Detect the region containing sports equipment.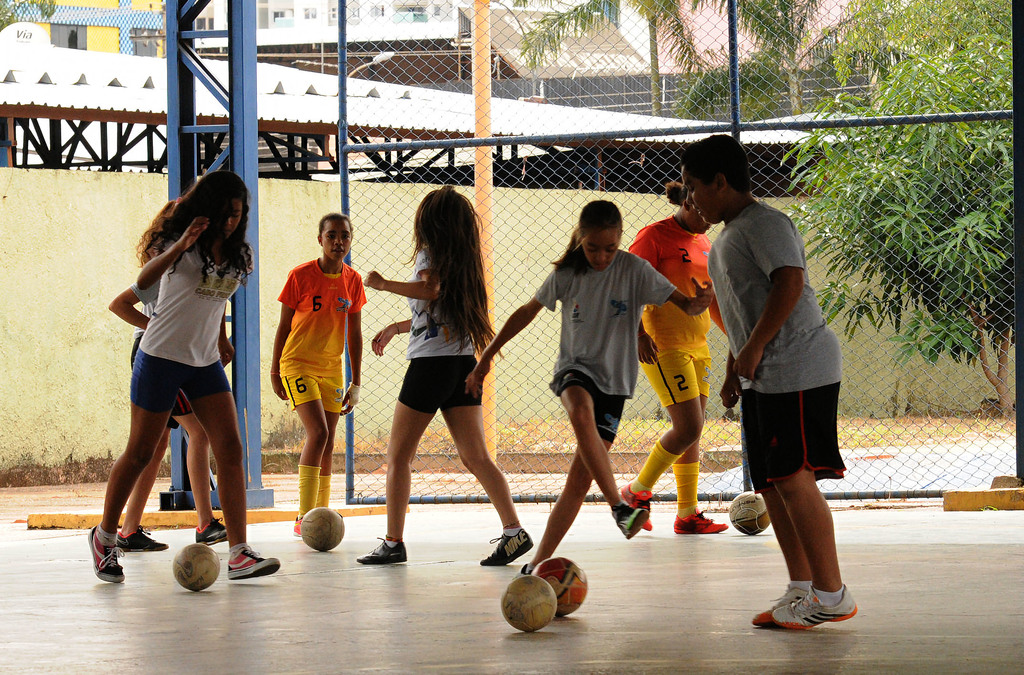
<bbox>526, 560, 586, 620</bbox>.
